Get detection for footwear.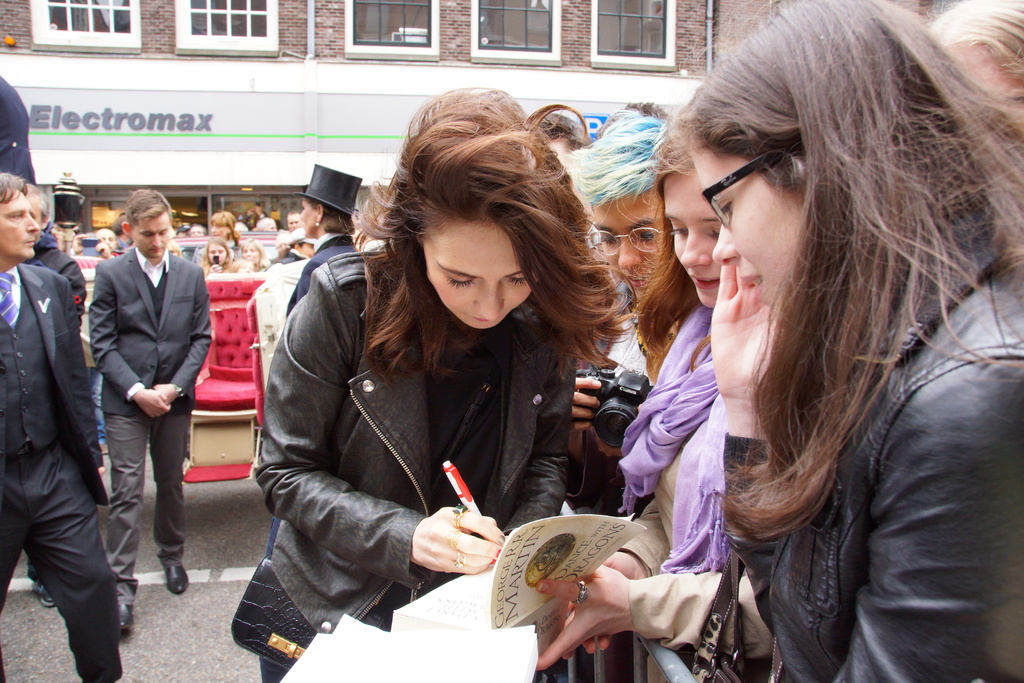
Detection: bbox(118, 601, 135, 630).
